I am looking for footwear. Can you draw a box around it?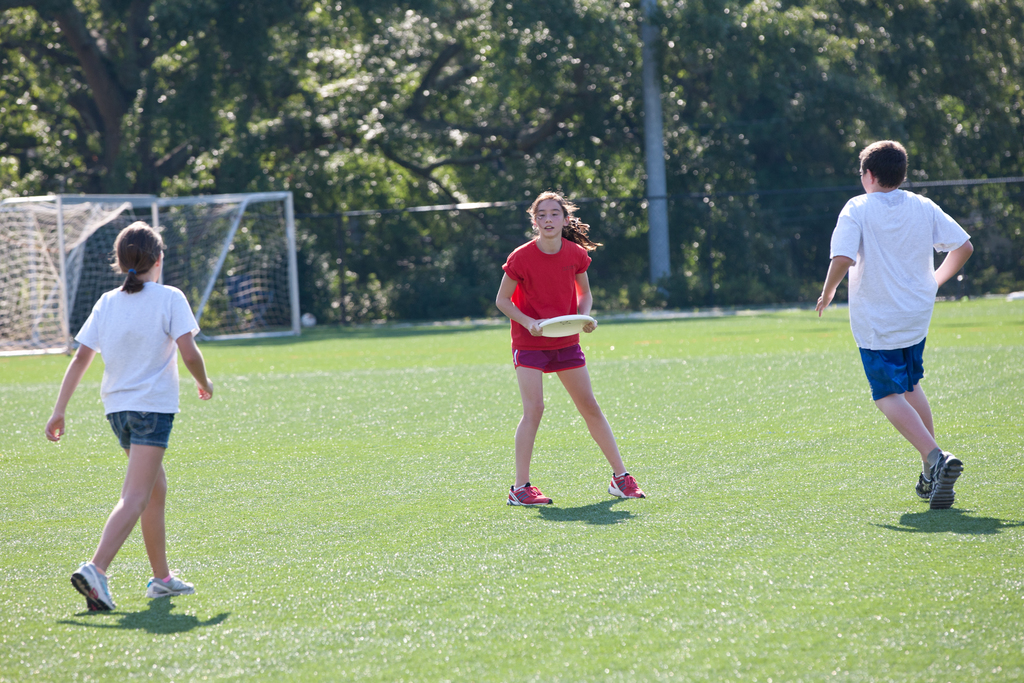
Sure, the bounding box is 916:450:938:528.
